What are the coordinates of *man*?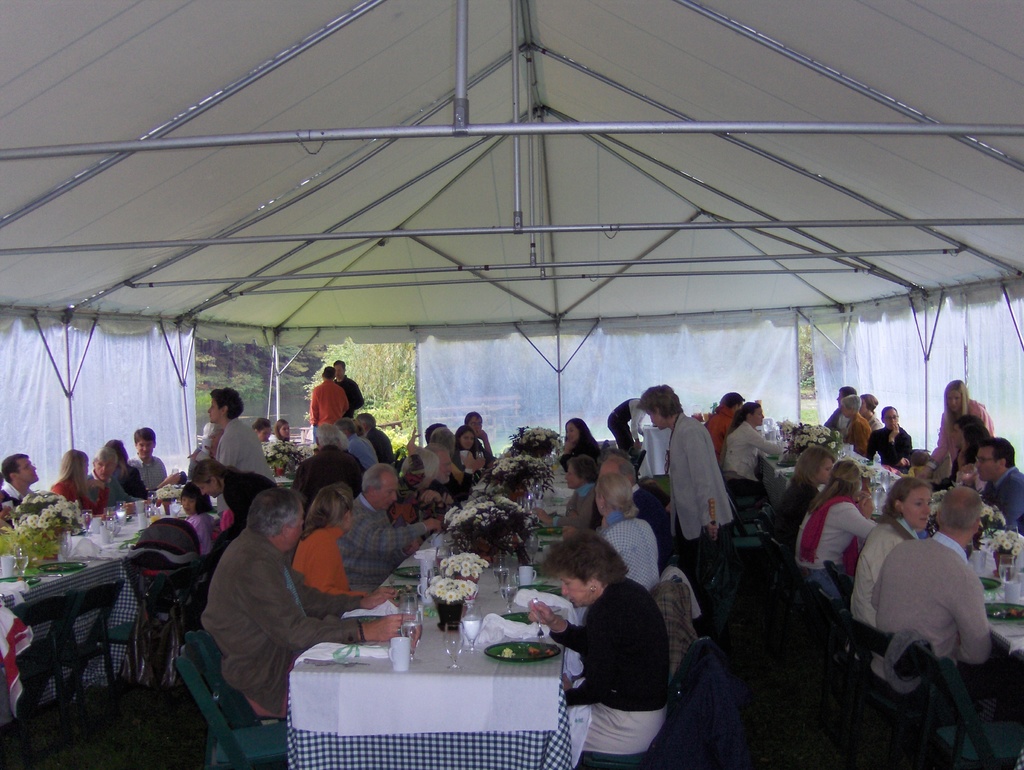
box=[704, 392, 742, 464].
